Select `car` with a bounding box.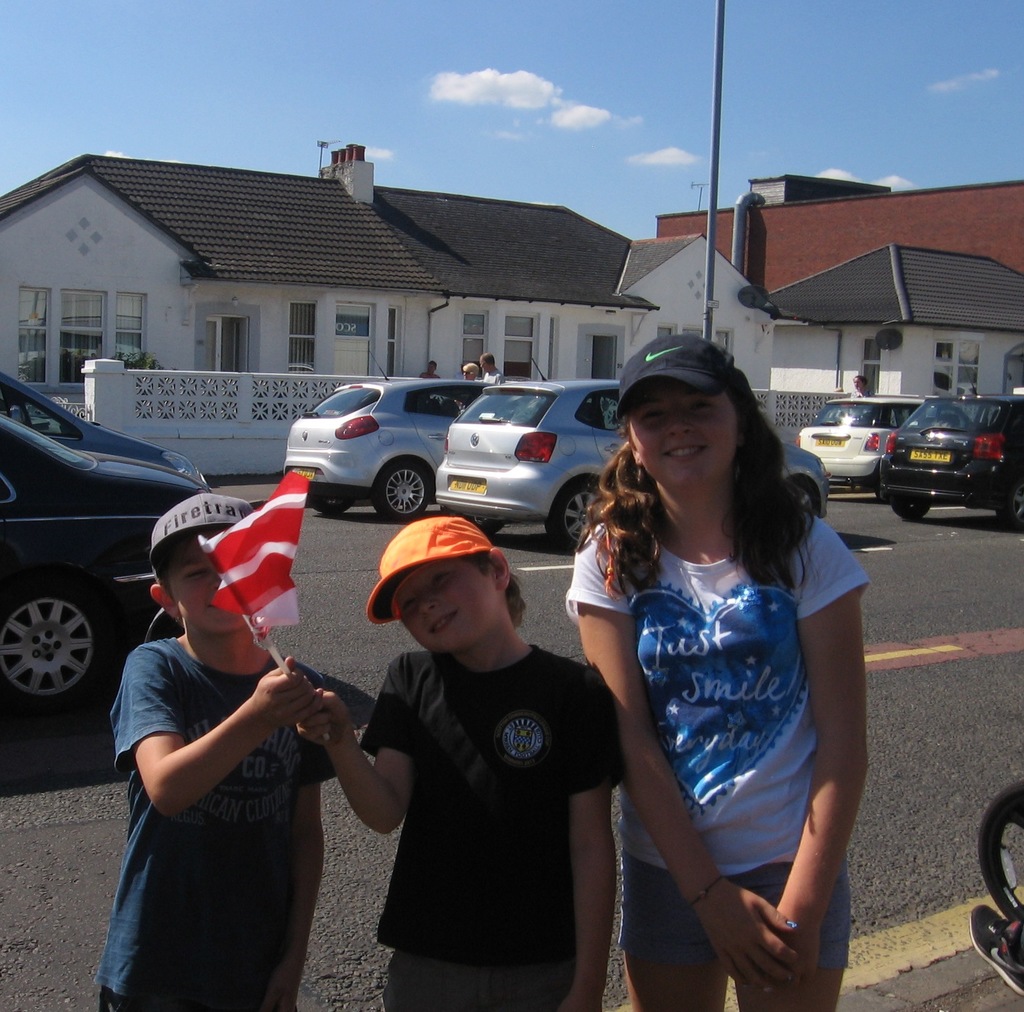
l=428, t=332, r=833, b=554.
